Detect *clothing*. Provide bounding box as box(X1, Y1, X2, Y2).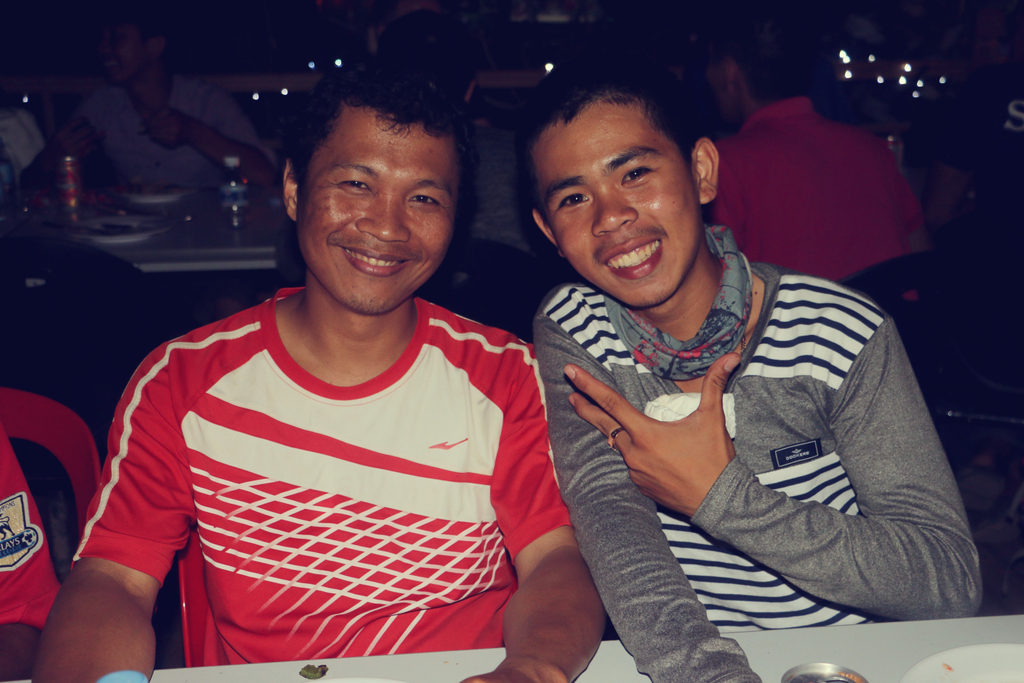
box(86, 272, 573, 657).
